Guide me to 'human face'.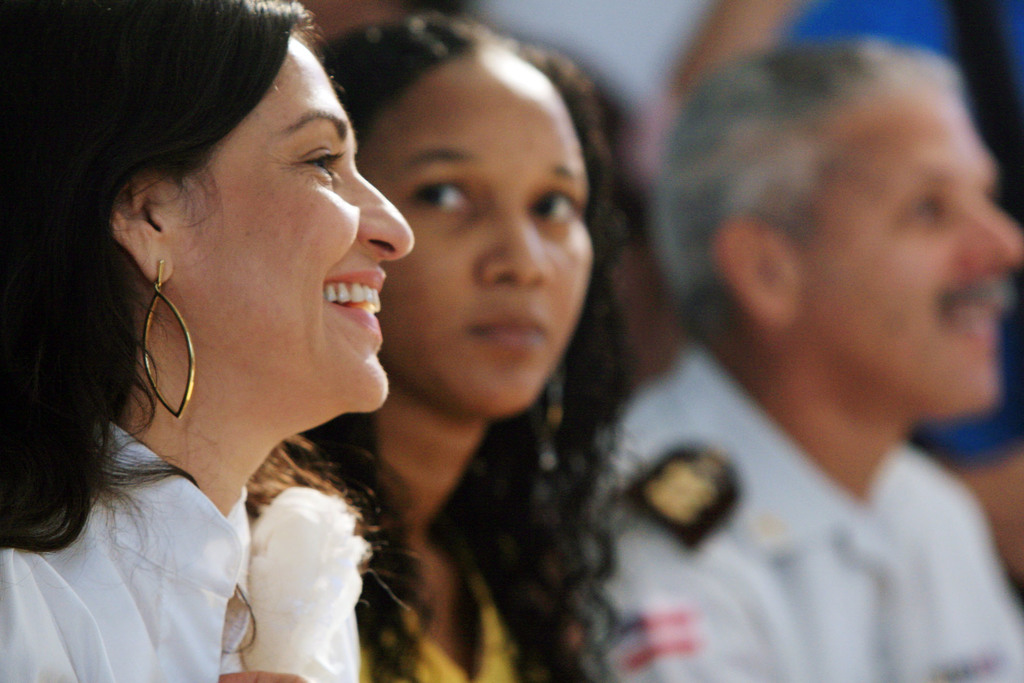
Guidance: rect(175, 35, 413, 409).
